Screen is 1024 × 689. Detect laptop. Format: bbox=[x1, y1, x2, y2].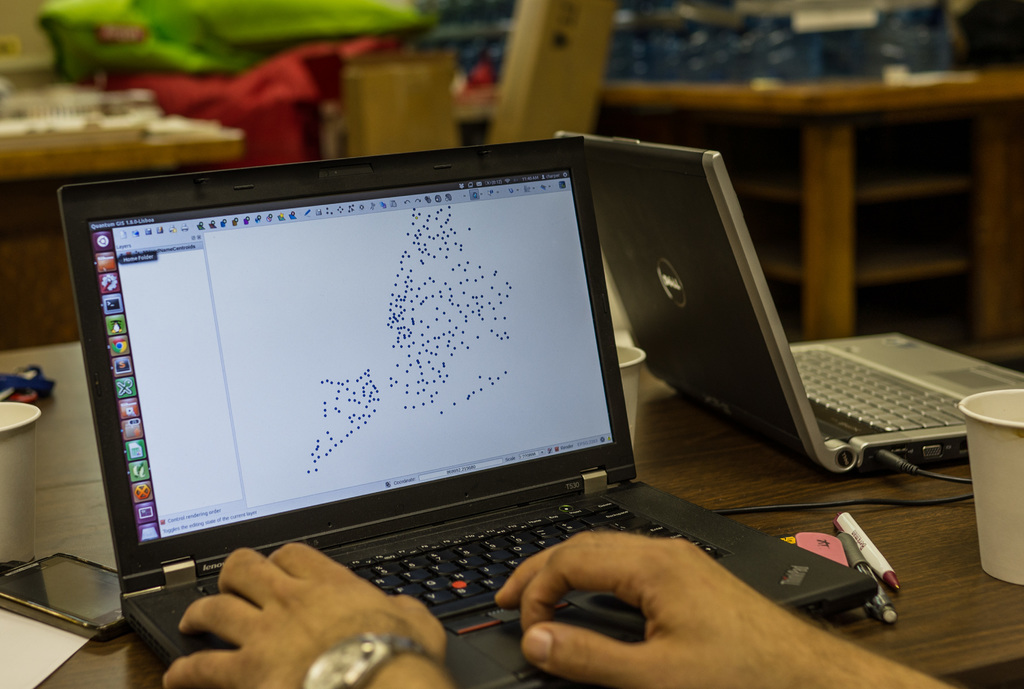
bbox=[556, 131, 1023, 477].
